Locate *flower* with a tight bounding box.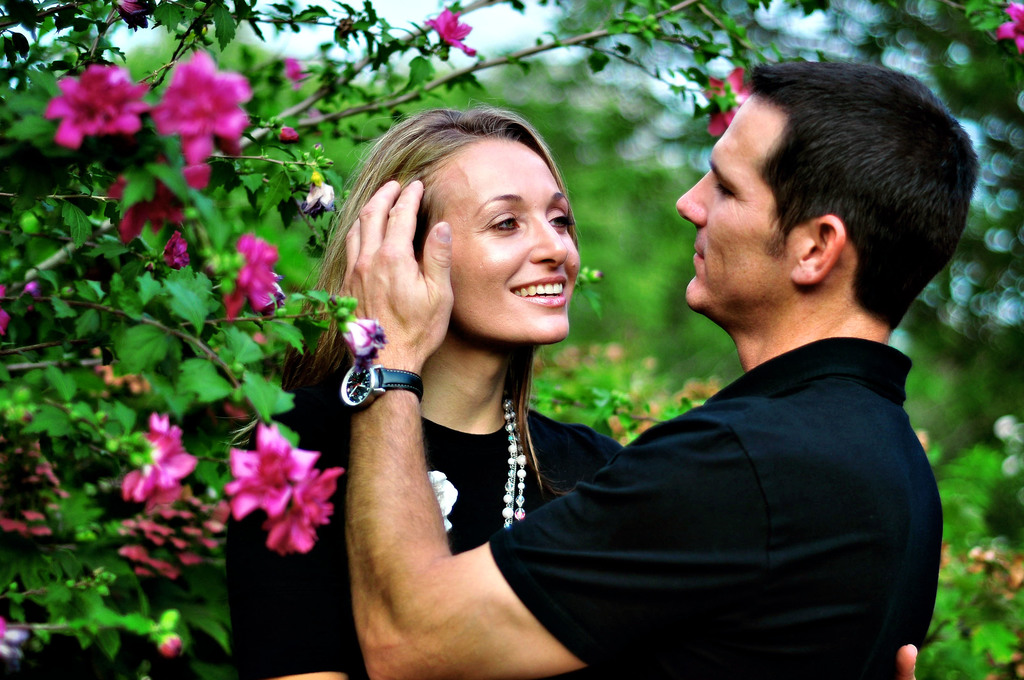
rect(705, 70, 761, 137).
